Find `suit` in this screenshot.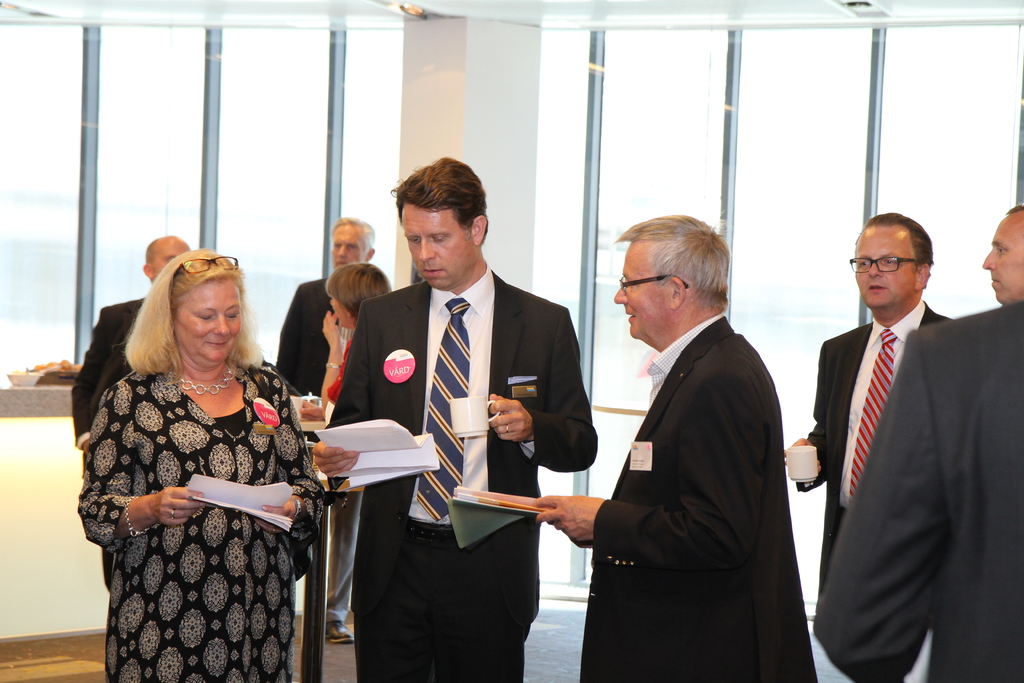
The bounding box for `suit` is 67/293/151/598.
